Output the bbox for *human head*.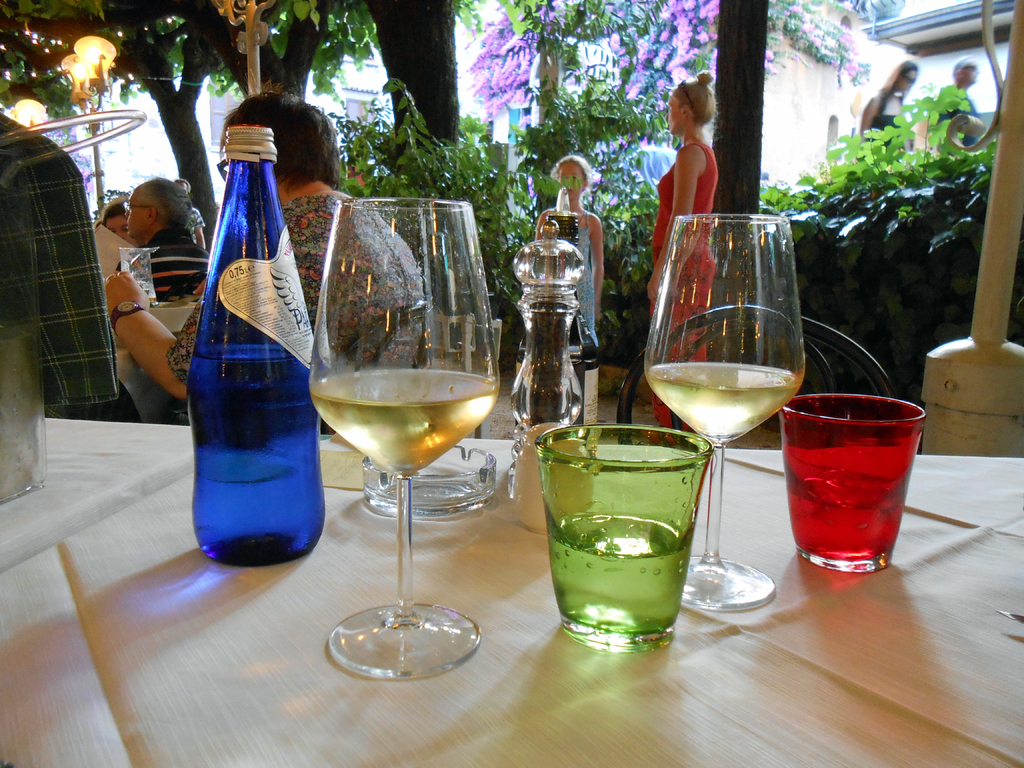
667 76 717 131.
